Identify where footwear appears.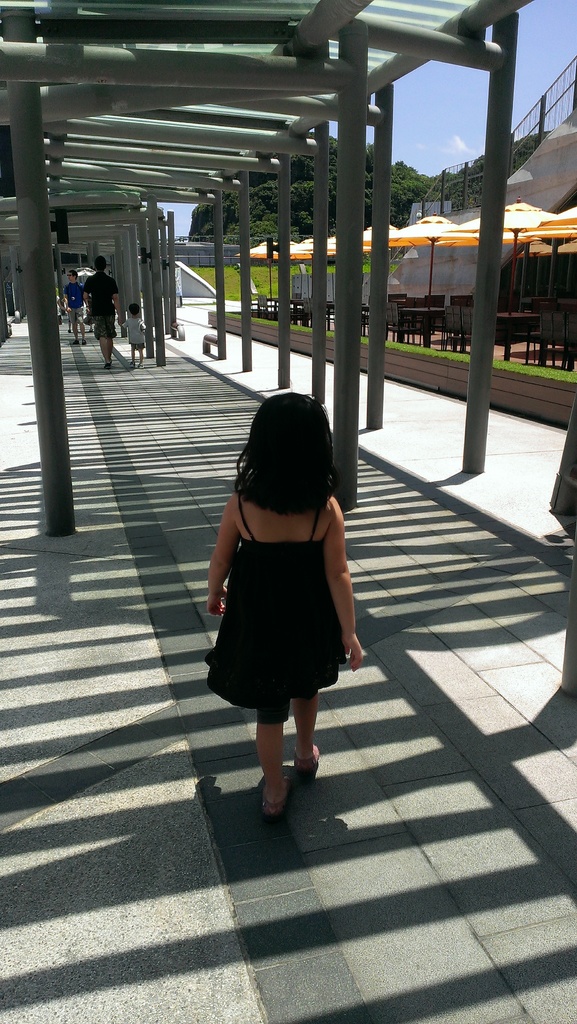
Appears at [left=257, top=767, right=290, bottom=825].
